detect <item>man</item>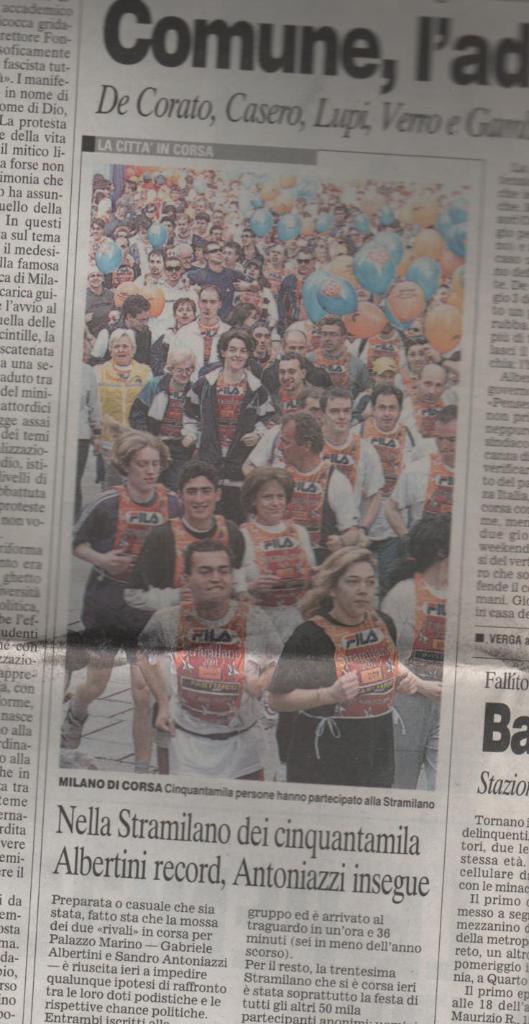
[x1=229, y1=260, x2=264, y2=293]
